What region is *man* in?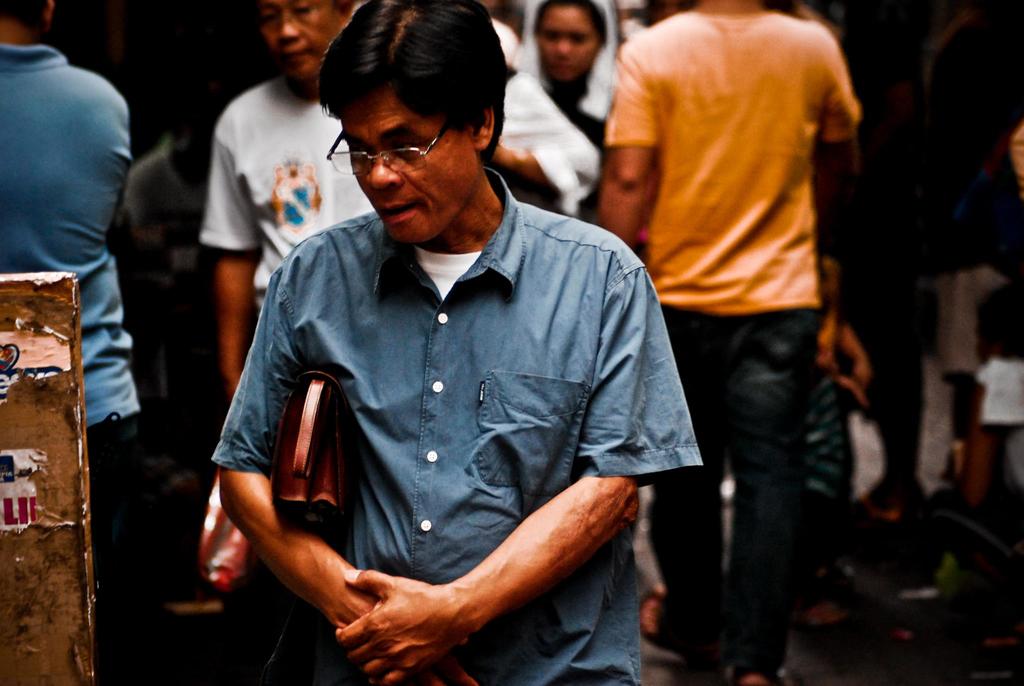
x1=0, y1=0, x2=149, y2=685.
